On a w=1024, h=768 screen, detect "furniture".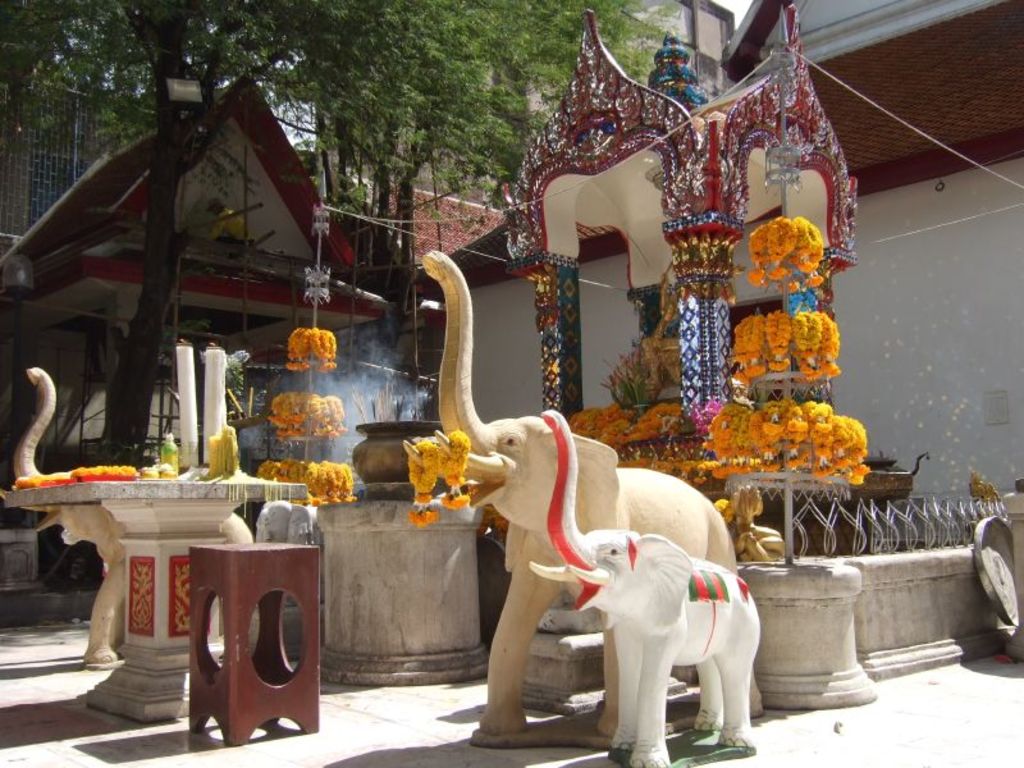
box(191, 538, 323, 739).
